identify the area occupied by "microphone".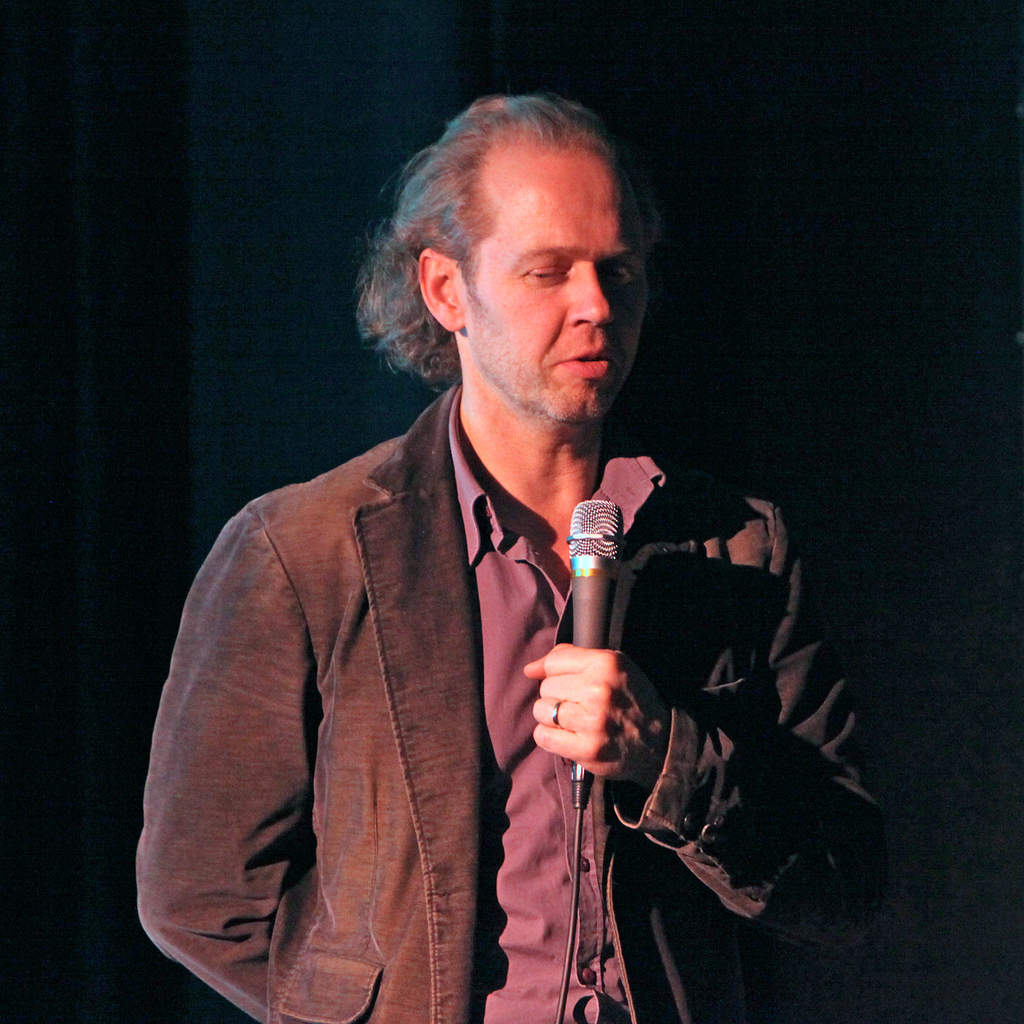
Area: rect(564, 475, 662, 647).
